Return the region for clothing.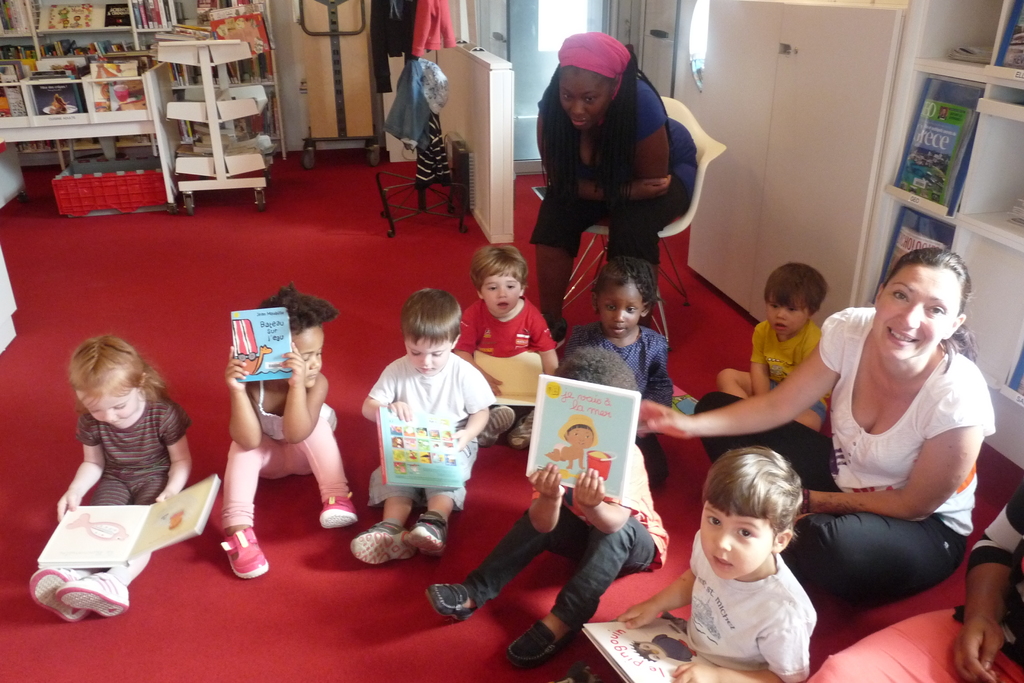
<bbox>360, 335, 489, 543</bbox>.
